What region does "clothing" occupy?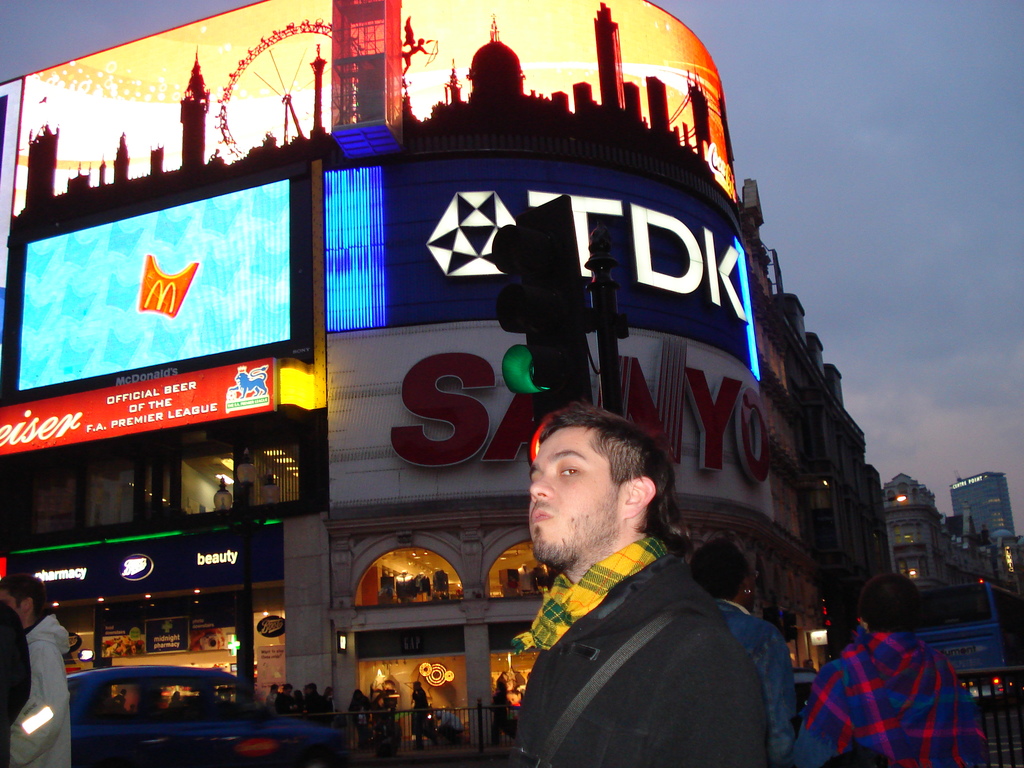
(5,613,72,767).
